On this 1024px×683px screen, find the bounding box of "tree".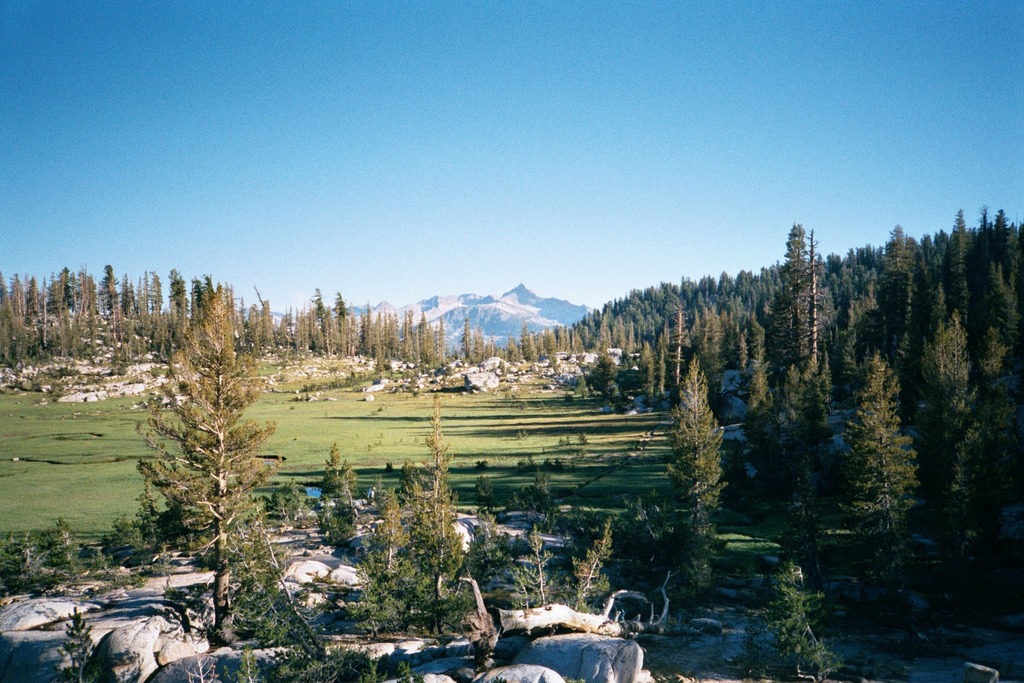
Bounding box: (407,406,472,637).
